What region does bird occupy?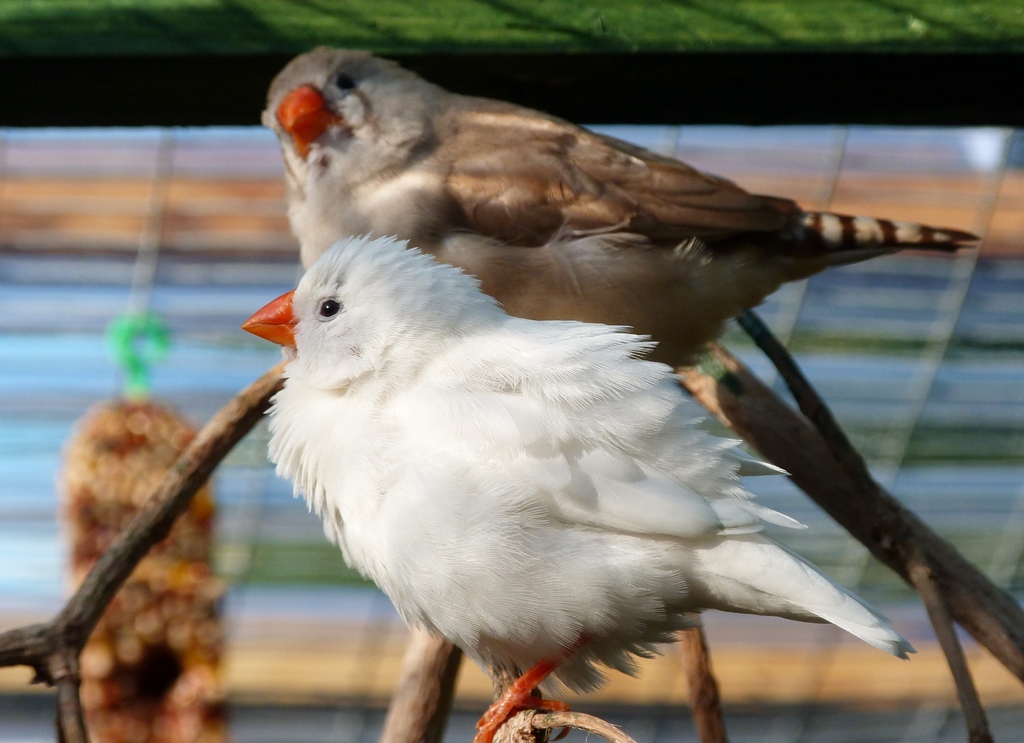
<bbox>247, 211, 927, 707</bbox>.
